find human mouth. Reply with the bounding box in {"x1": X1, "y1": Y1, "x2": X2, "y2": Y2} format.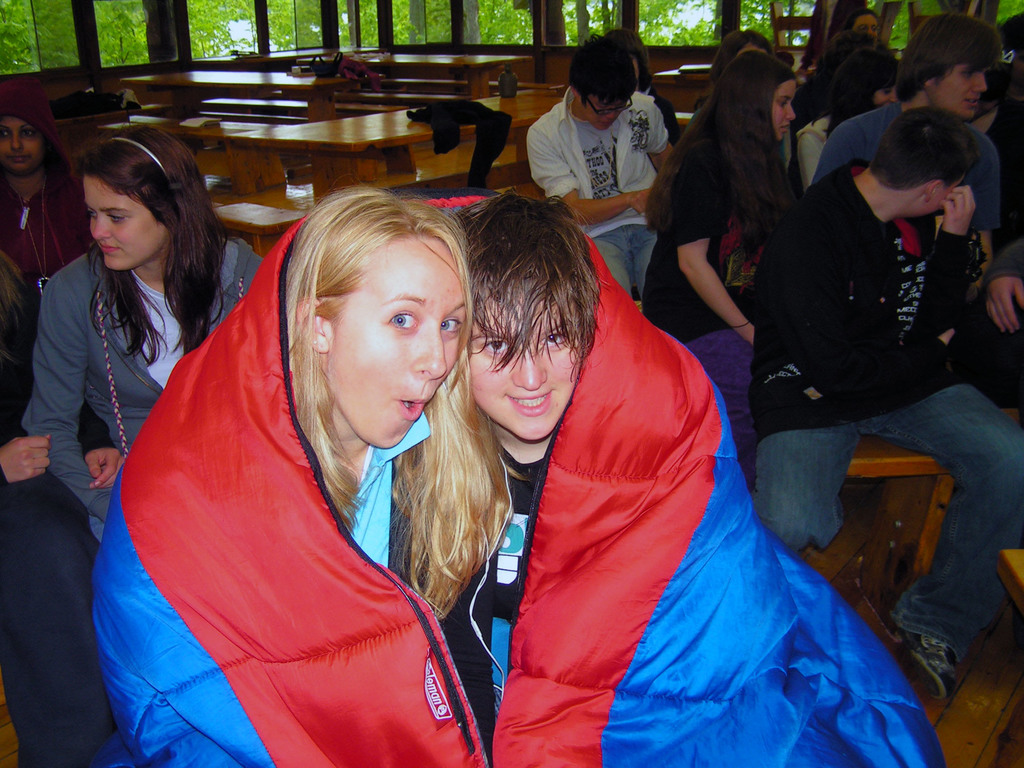
{"x1": 100, "y1": 244, "x2": 122, "y2": 254}.
